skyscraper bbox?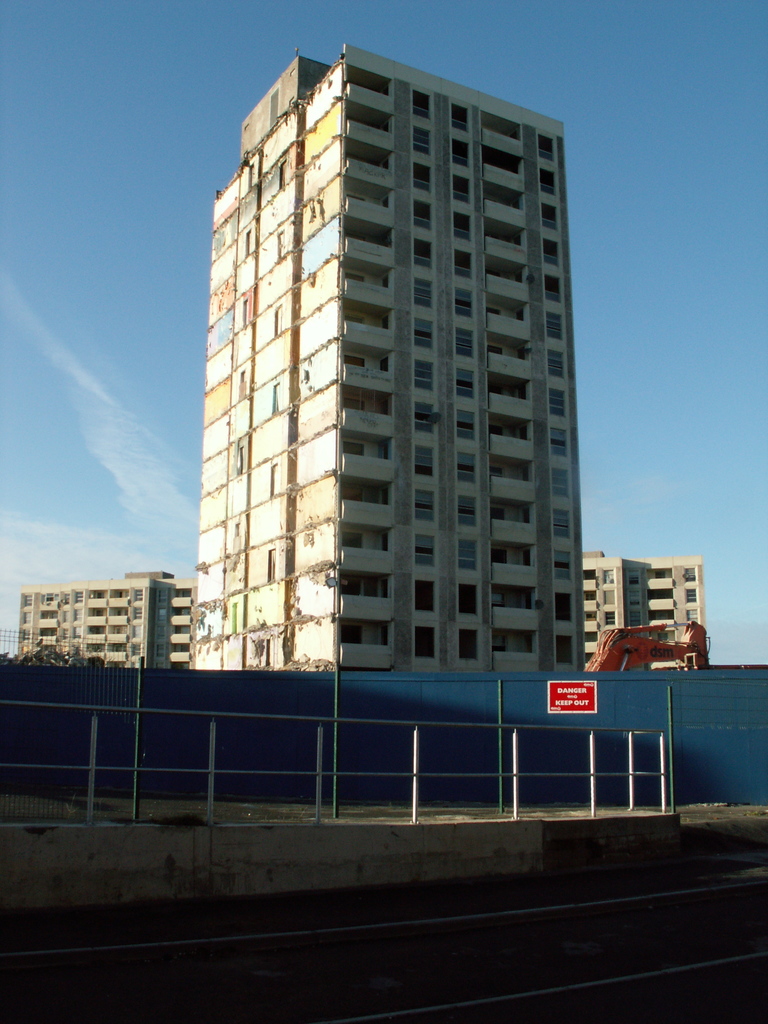
bbox=[15, 573, 201, 678]
